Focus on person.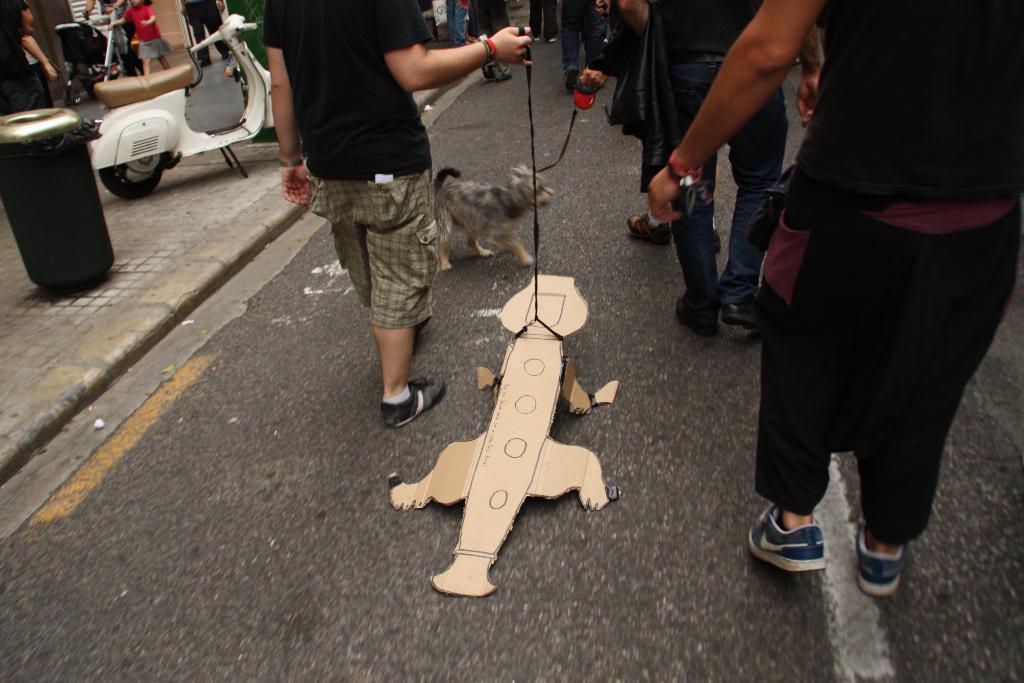
Focused at BBox(179, 0, 227, 67).
